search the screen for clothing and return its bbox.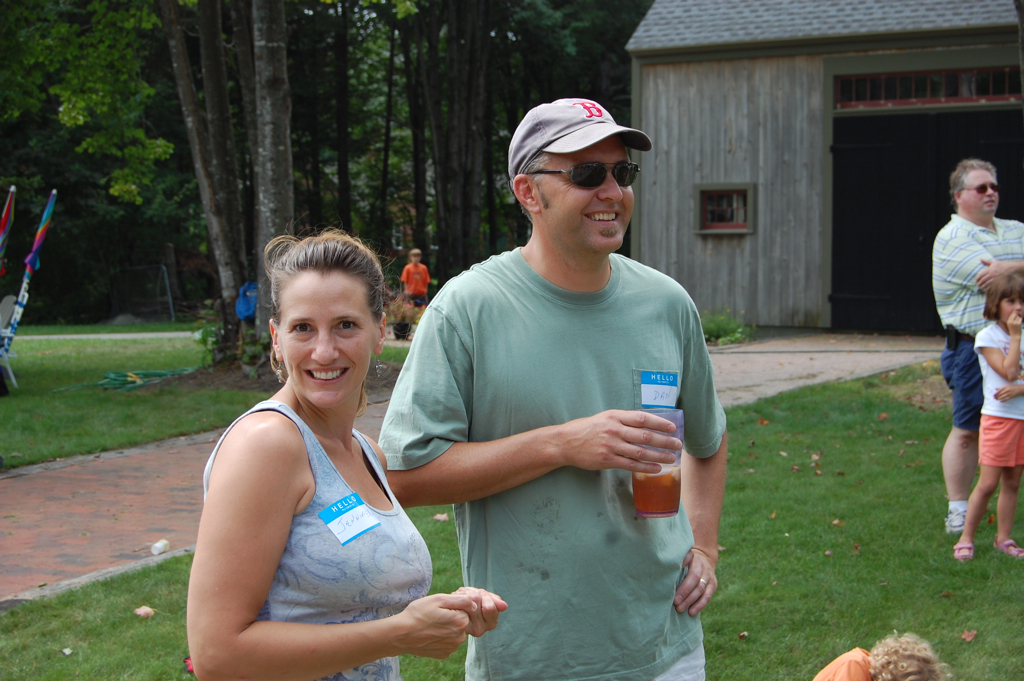
Found: (190,351,450,664).
